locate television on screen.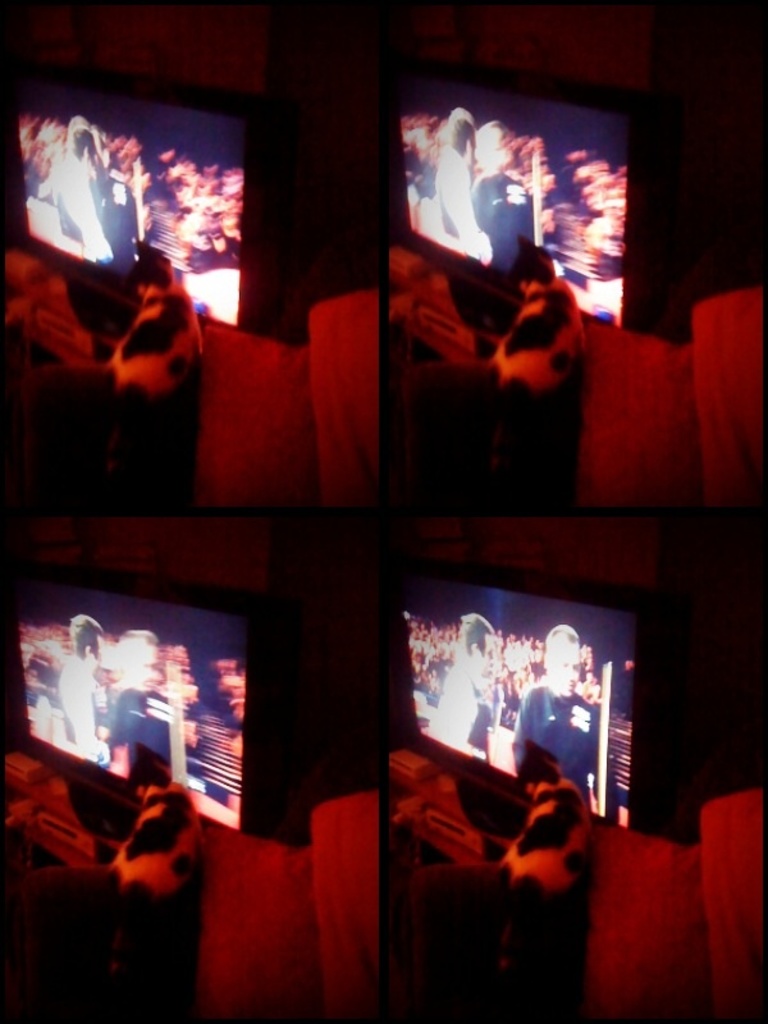
On screen at {"x1": 0, "y1": 74, "x2": 257, "y2": 333}.
